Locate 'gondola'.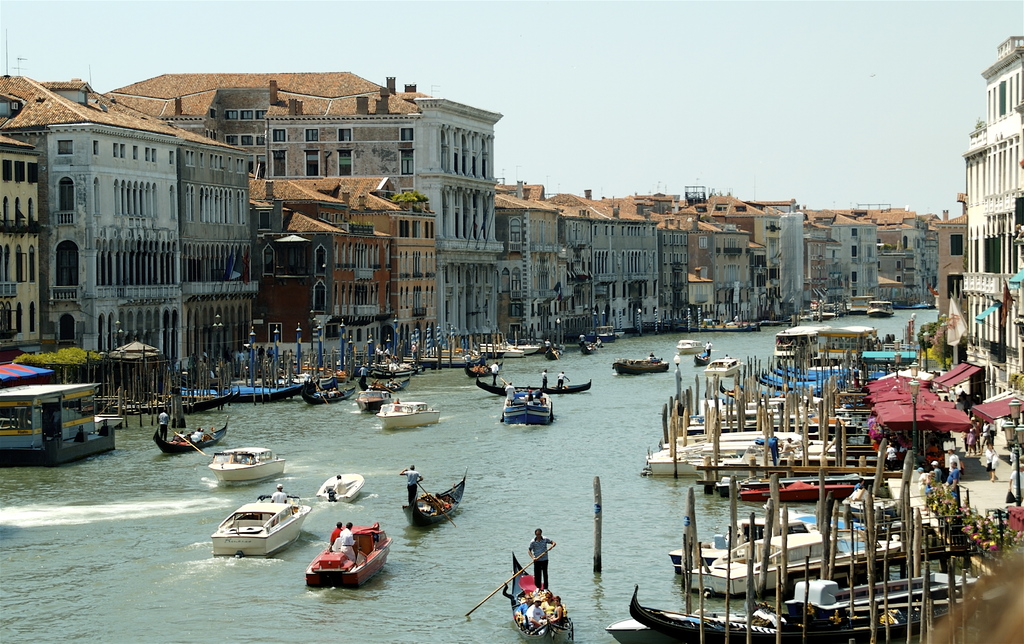
Bounding box: Rect(147, 382, 244, 412).
